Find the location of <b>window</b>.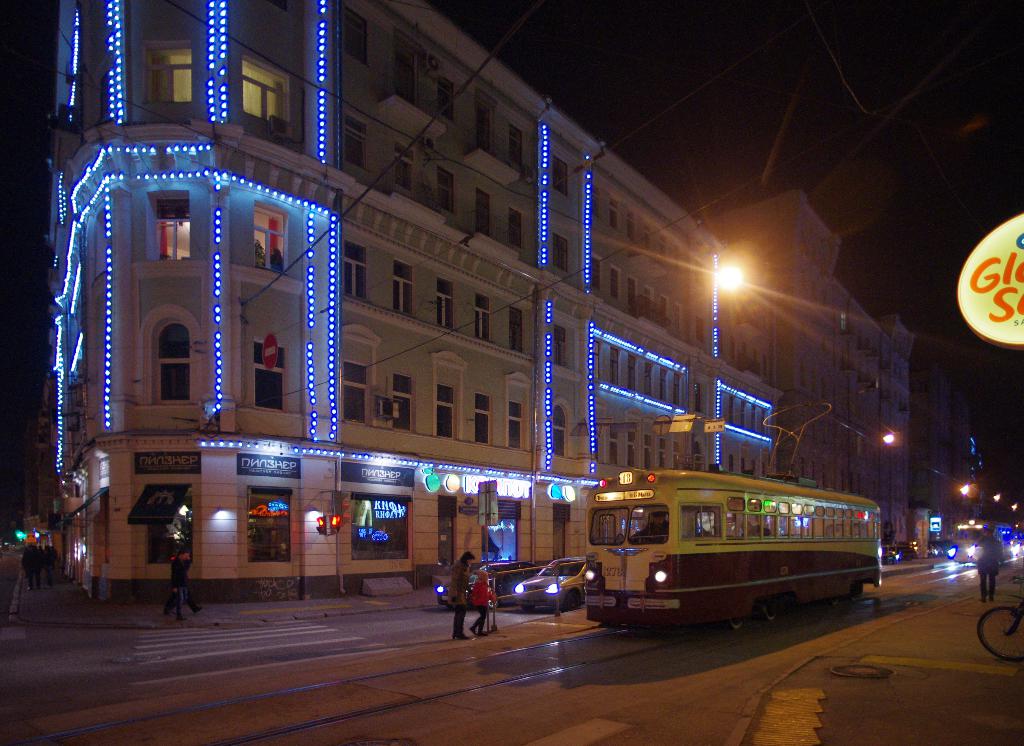
Location: BBox(339, 5, 367, 63).
